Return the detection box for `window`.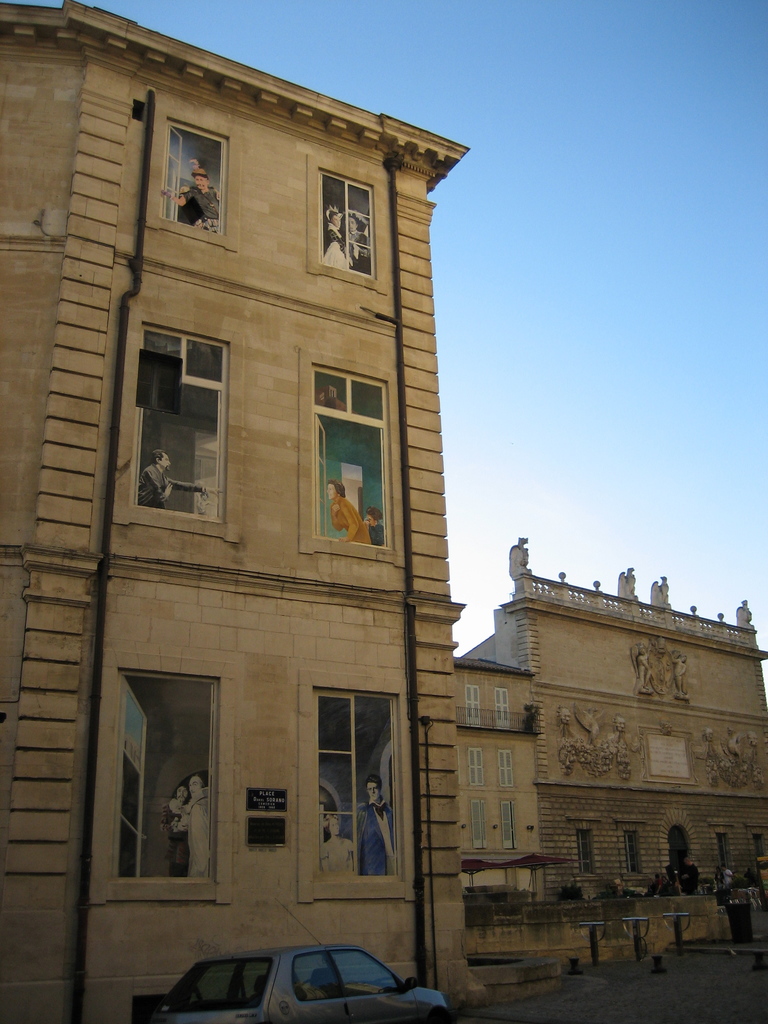
<box>712,833,740,877</box>.
